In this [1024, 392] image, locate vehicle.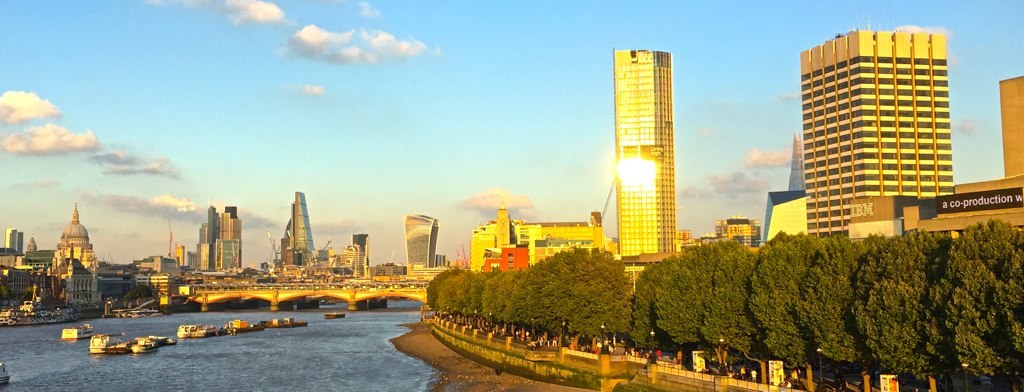
Bounding box: x1=0 y1=368 x2=12 y2=384.
